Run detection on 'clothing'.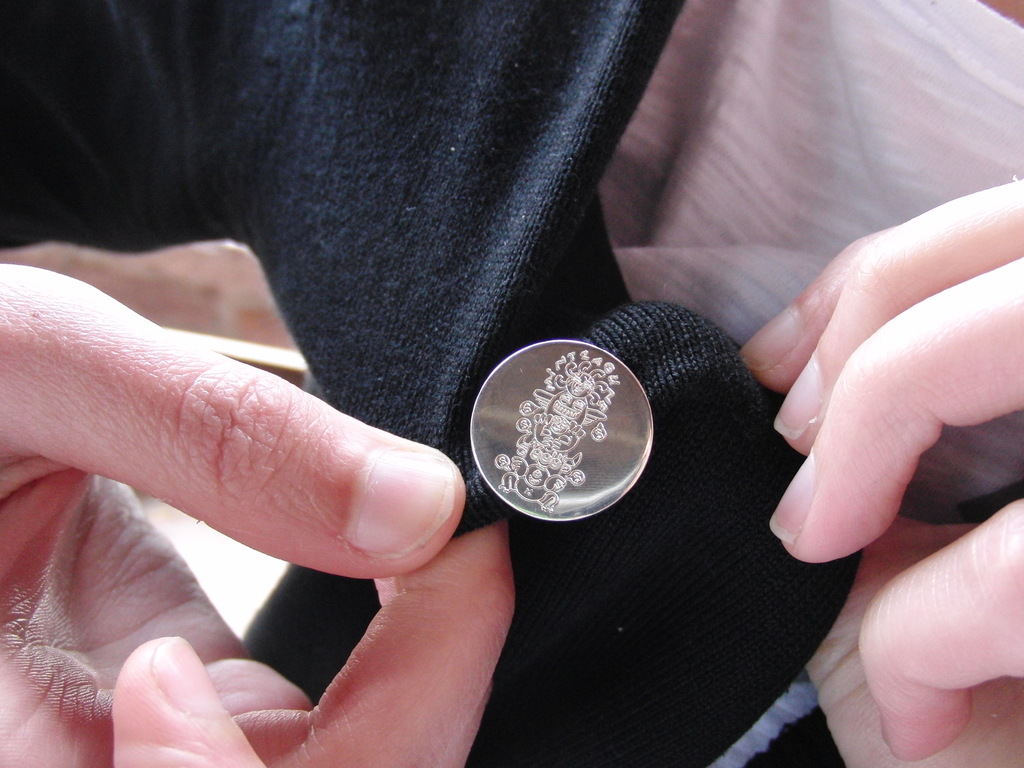
Result: box=[0, 0, 892, 767].
